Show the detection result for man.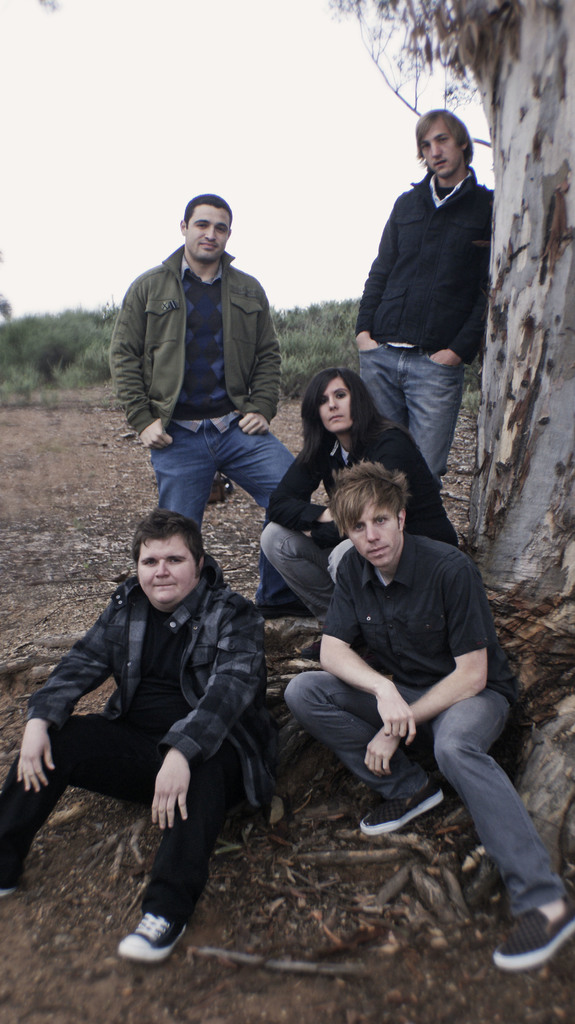
(x1=284, y1=460, x2=574, y2=970).
